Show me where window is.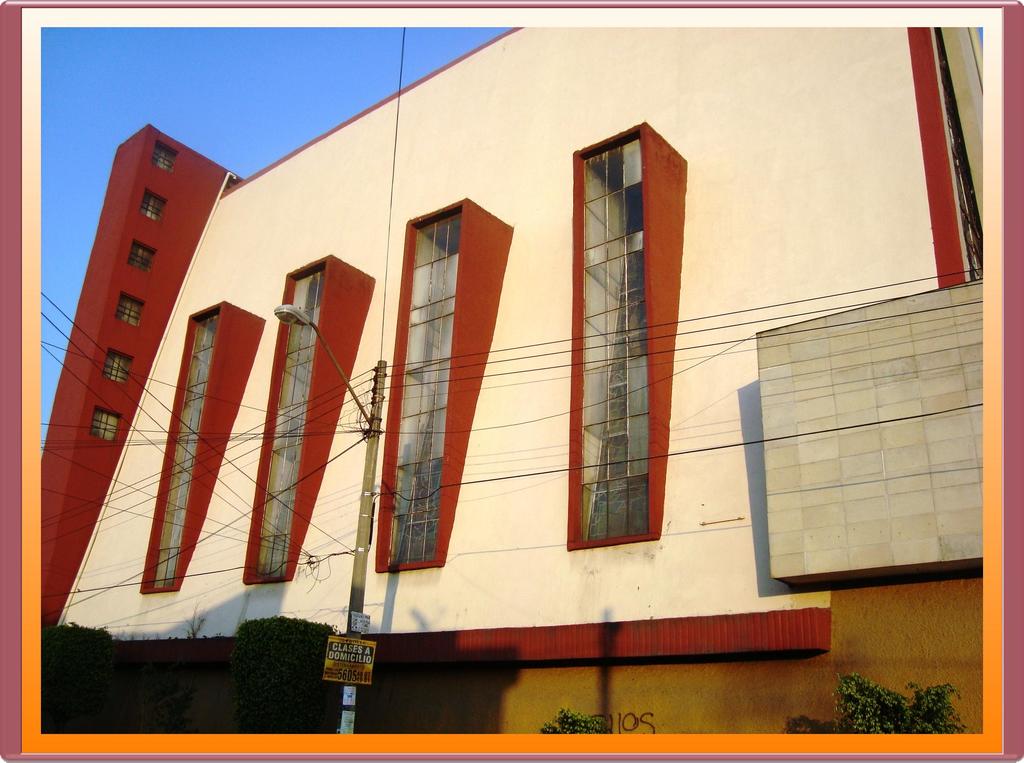
window is at select_region(932, 21, 983, 281).
